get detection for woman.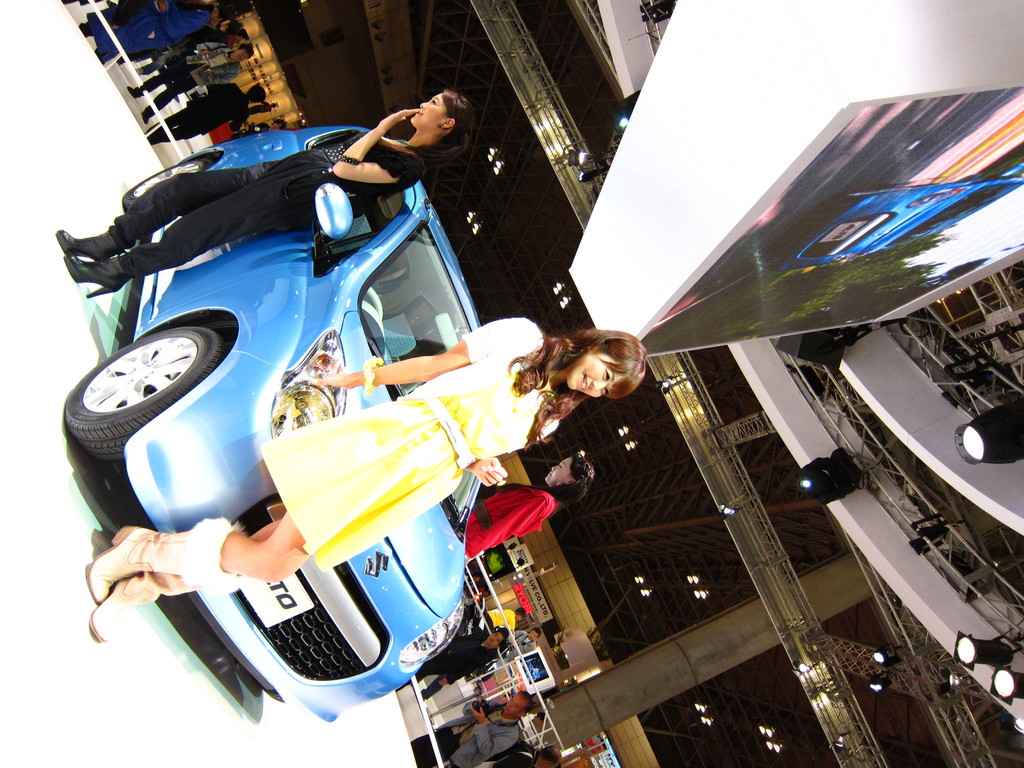
Detection: box=[463, 454, 597, 559].
